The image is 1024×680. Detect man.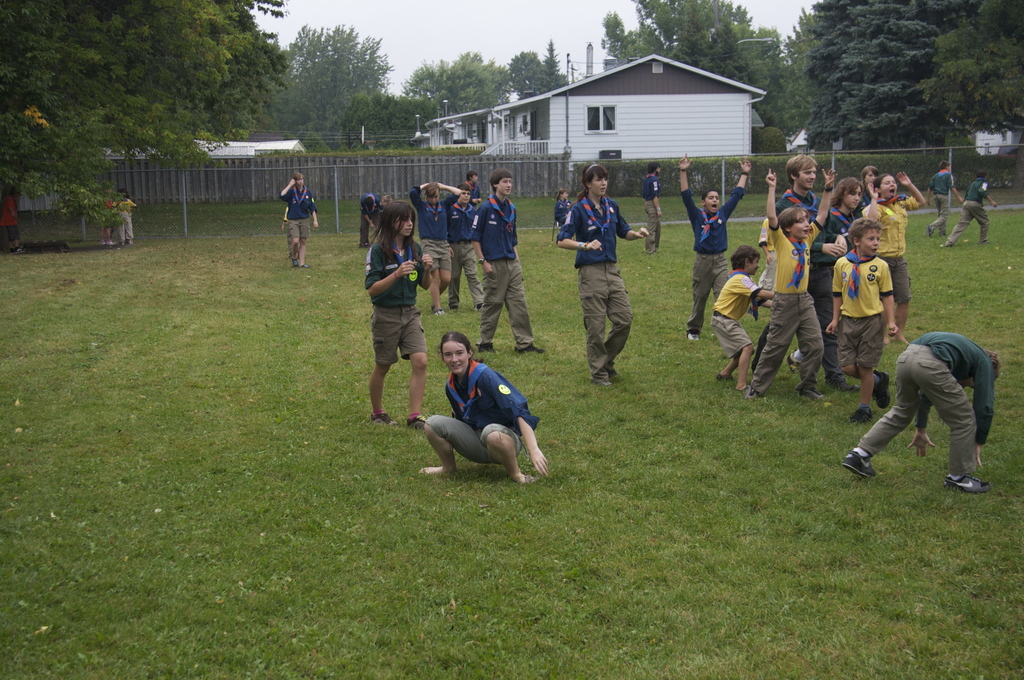
Detection: bbox=[753, 153, 856, 393].
